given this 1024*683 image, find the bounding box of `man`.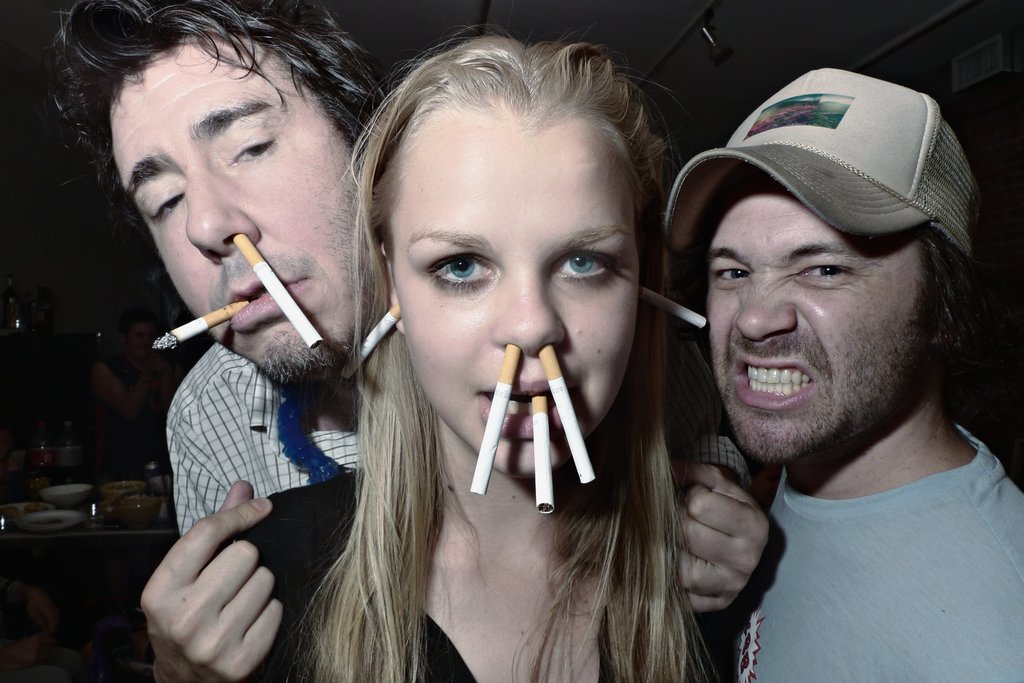
(x1=31, y1=0, x2=404, y2=540).
